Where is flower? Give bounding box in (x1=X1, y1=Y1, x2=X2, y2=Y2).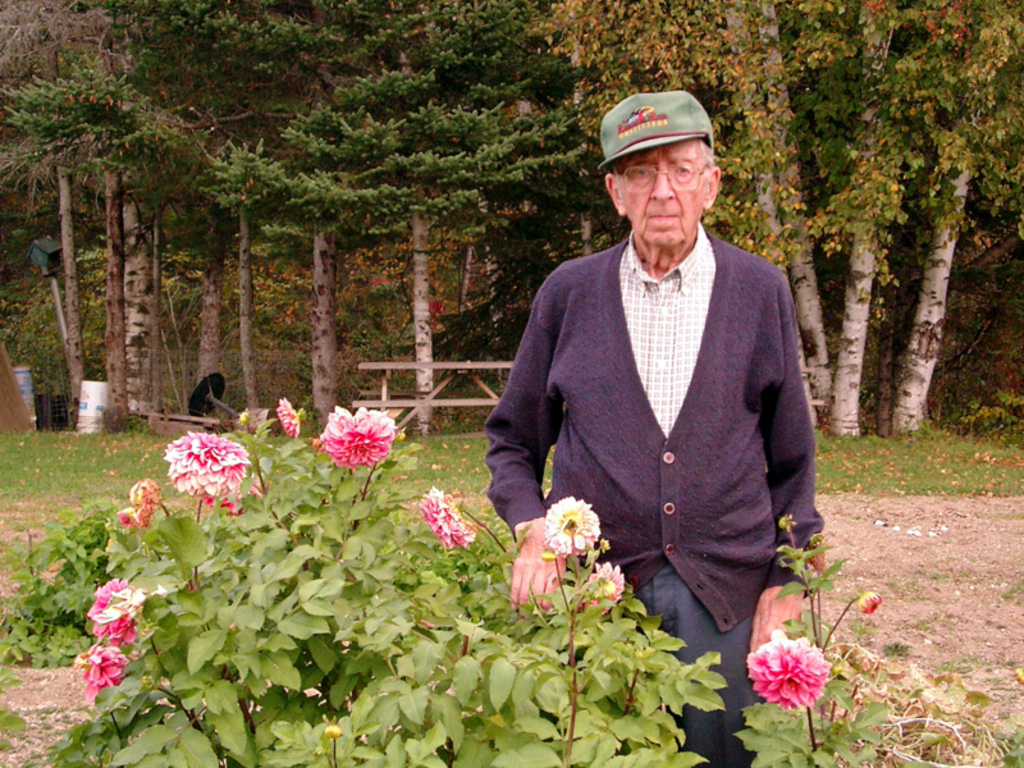
(x1=166, y1=429, x2=257, y2=516).
